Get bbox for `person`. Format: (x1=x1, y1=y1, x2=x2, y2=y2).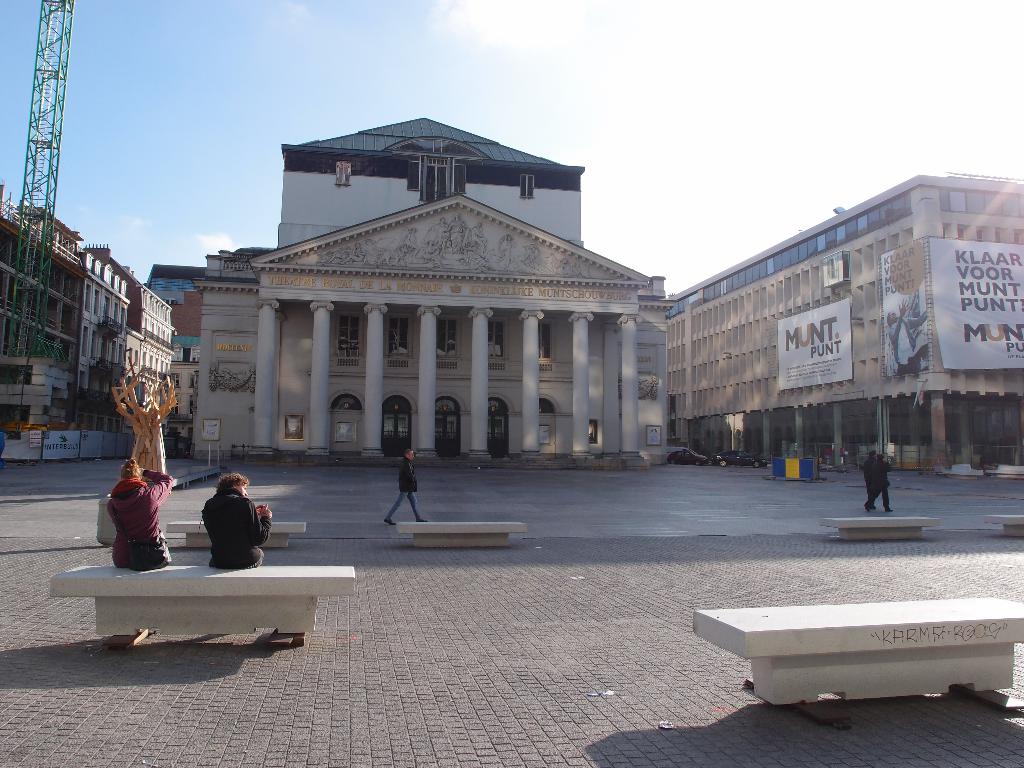
(x1=106, y1=456, x2=173, y2=572).
